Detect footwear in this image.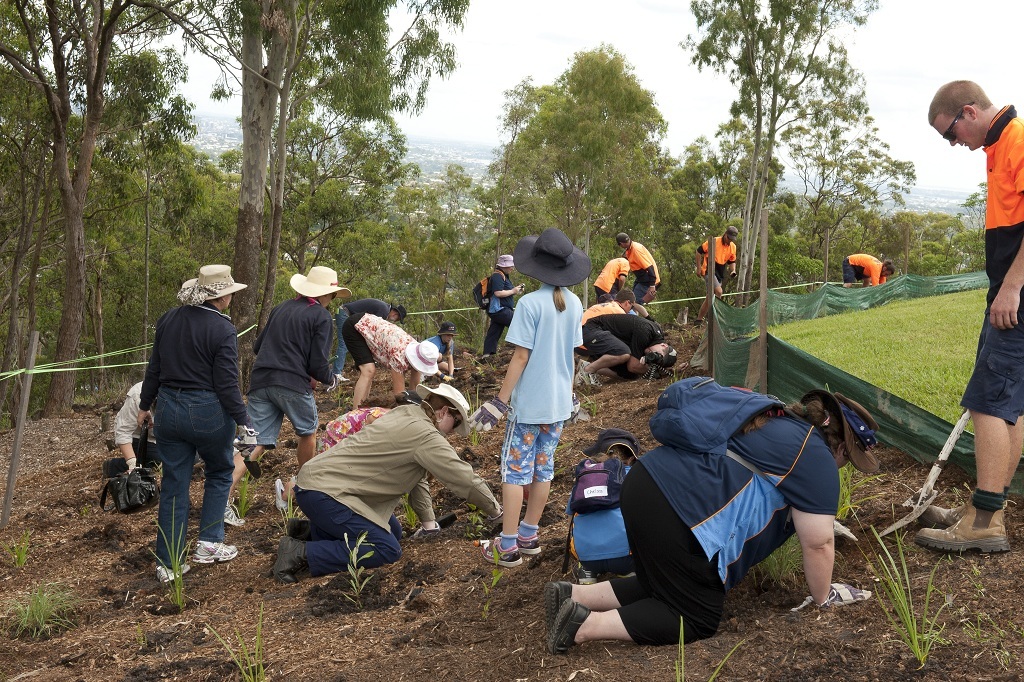
Detection: {"x1": 156, "y1": 565, "x2": 189, "y2": 587}.
